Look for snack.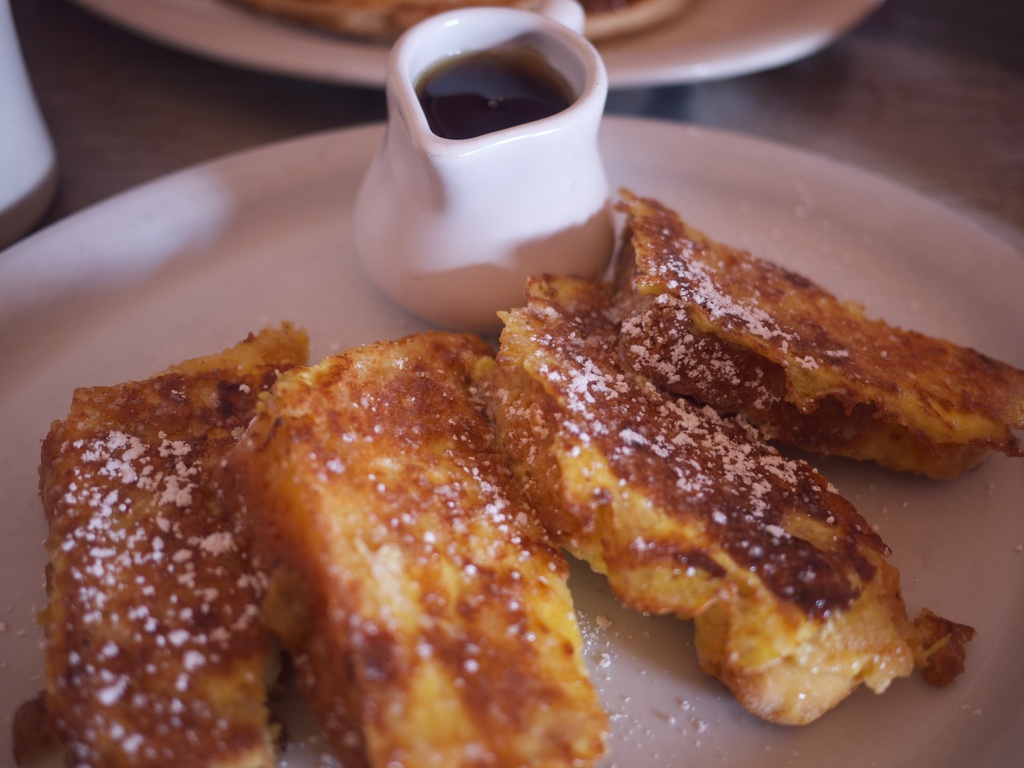
Found: 530 217 1023 507.
